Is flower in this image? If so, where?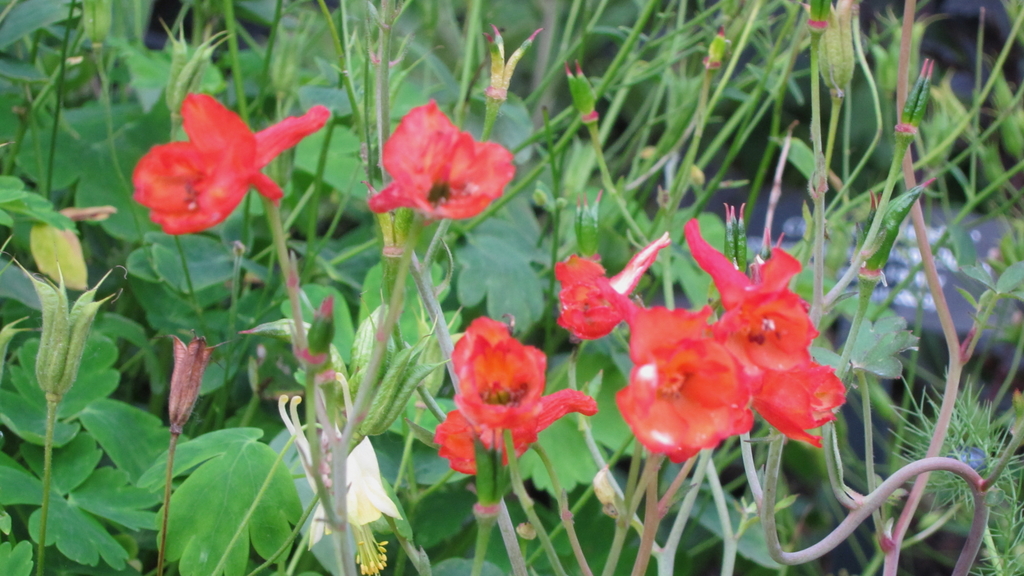
Yes, at rect(310, 412, 393, 575).
